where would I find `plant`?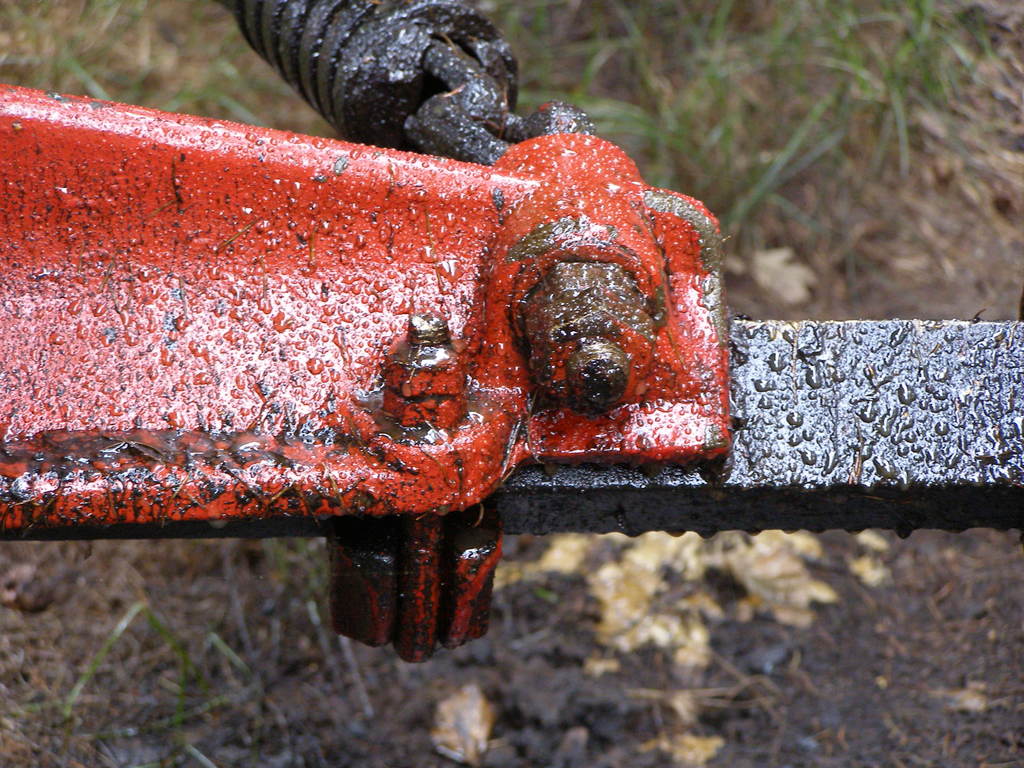
At x1=485 y1=0 x2=1023 y2=252.
